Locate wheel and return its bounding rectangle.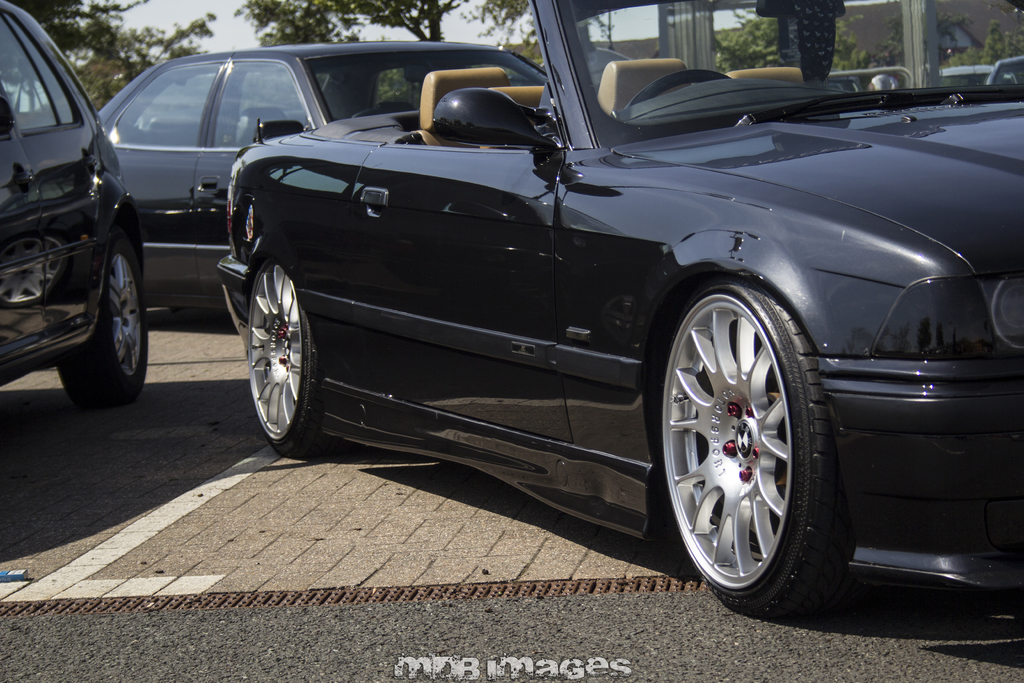
bbox(664, 247, 840, 616).
